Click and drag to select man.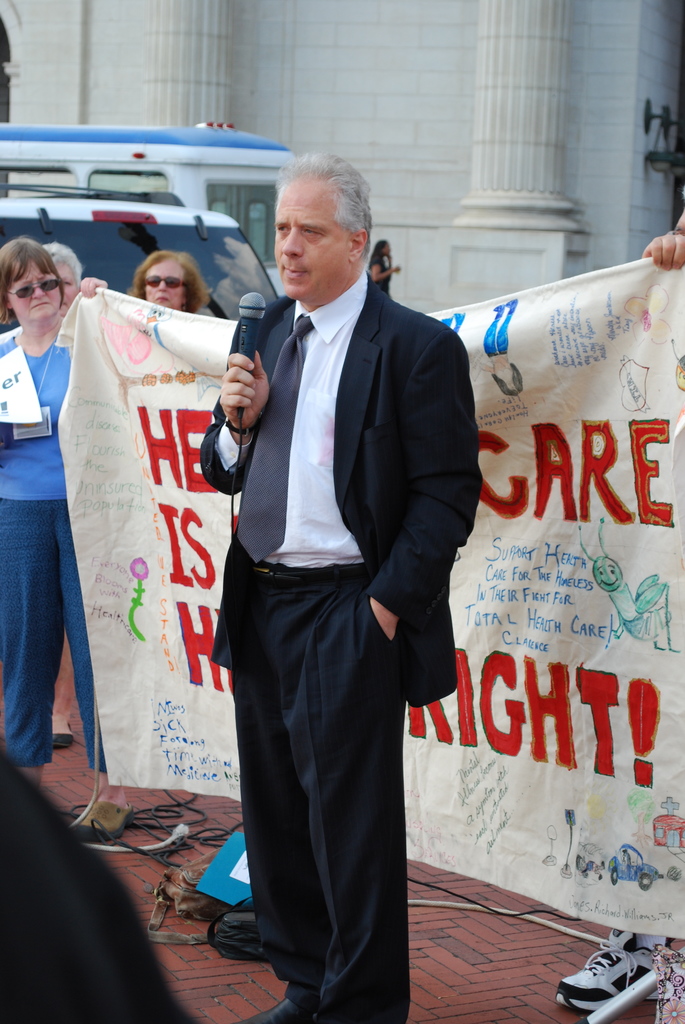
Selection: bbox=(204, 104, 487, 975).
